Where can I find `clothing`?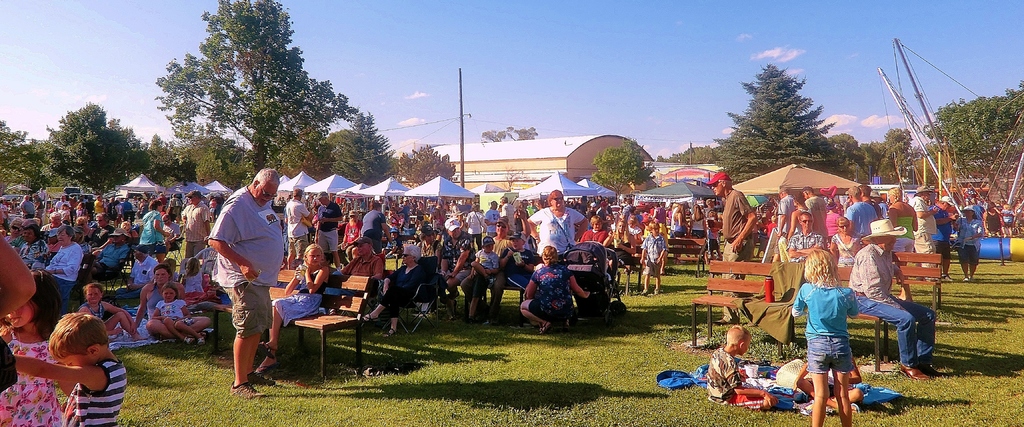
You can find it at (x1=92, y1=246, x2=126, y2=276).
